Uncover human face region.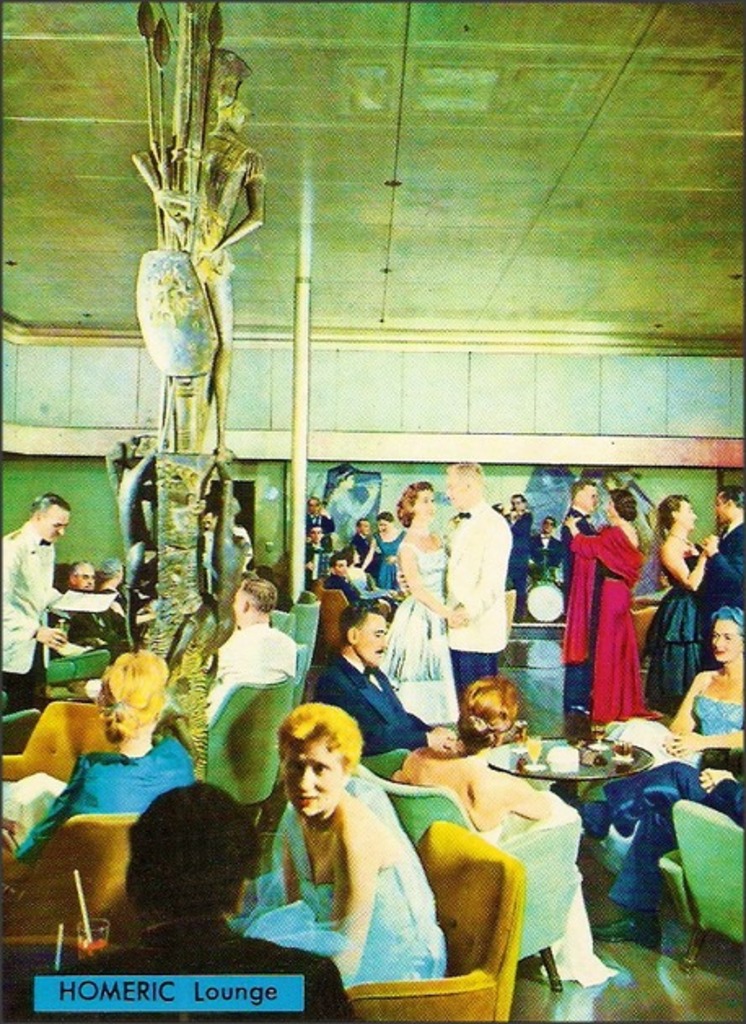
Uncovered: 383, 521, 386, 526.
